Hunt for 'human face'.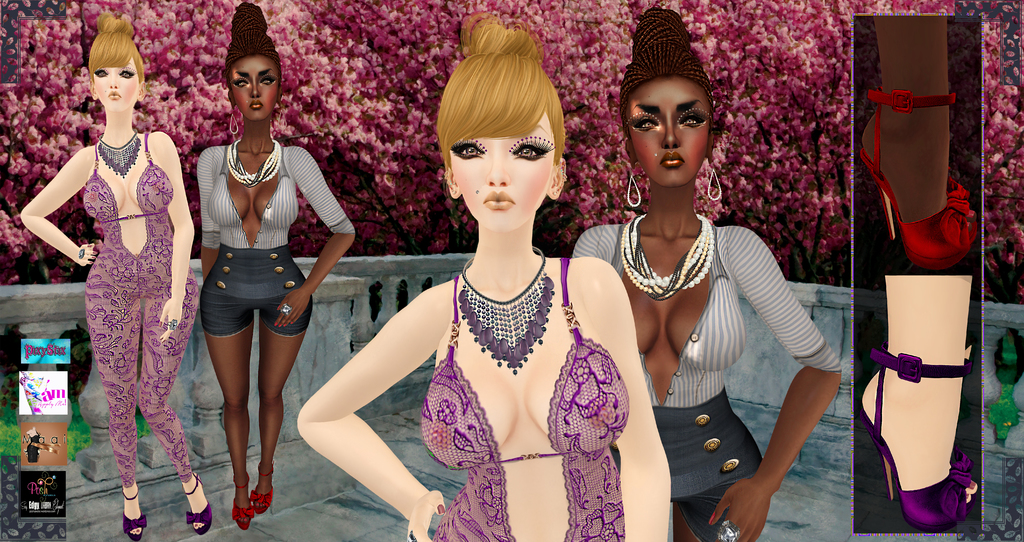
Hunted down at <region>225, 61, 278, 119</region>.
